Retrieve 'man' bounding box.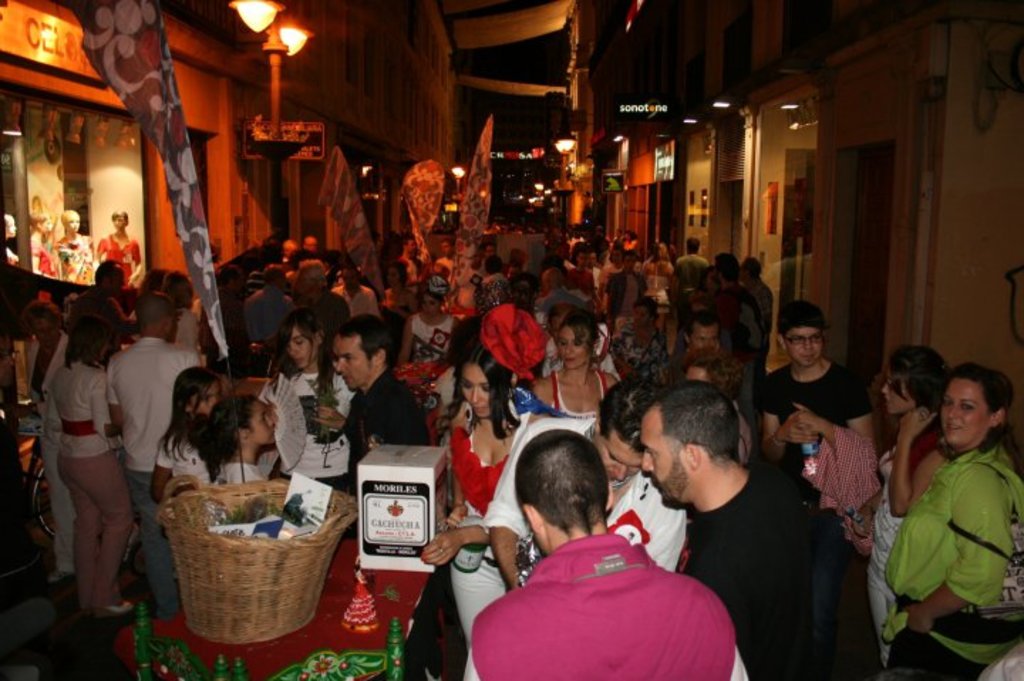
Bounding box: x1=326 y1=259 x2=385 y2=316.
